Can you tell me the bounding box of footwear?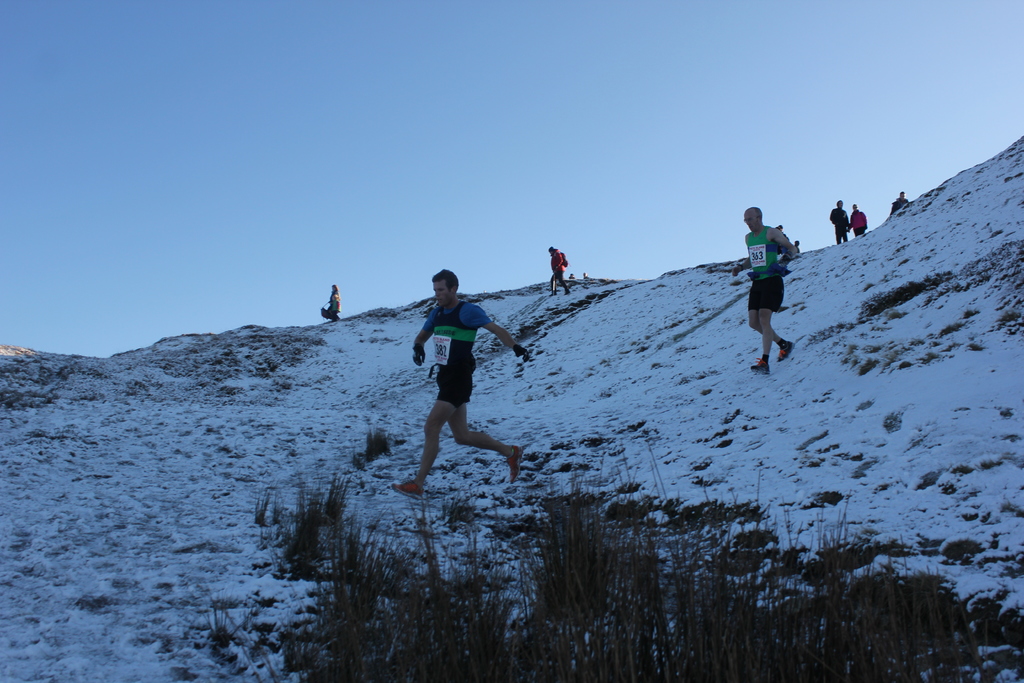
rect(566, 290, 571, 293).
